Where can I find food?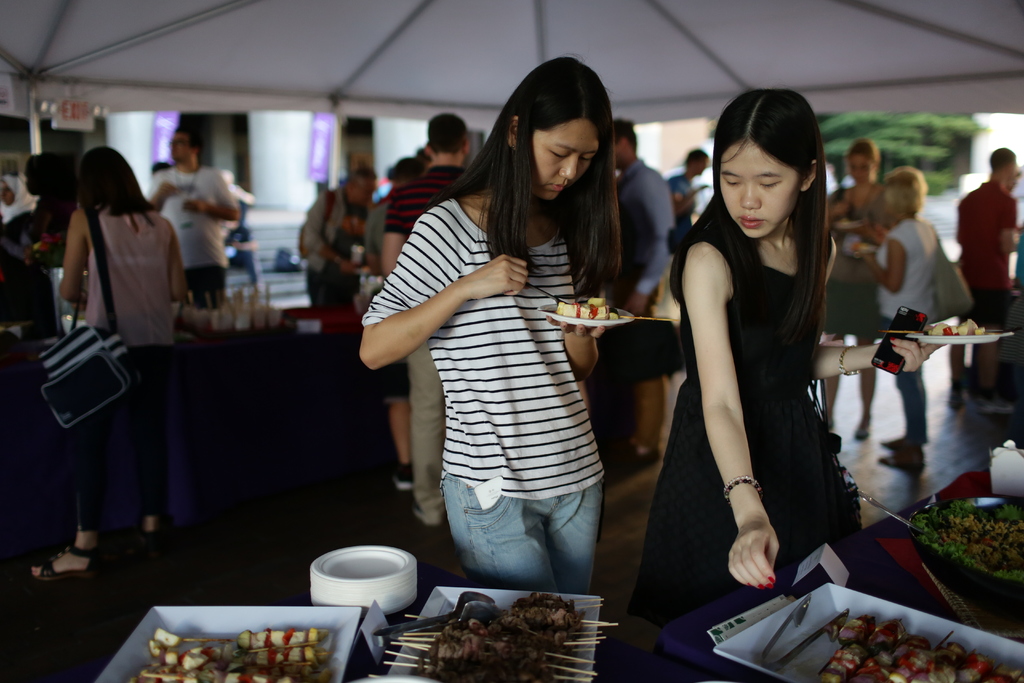
You can find it at bbox=(127, 629, 324, 682).
